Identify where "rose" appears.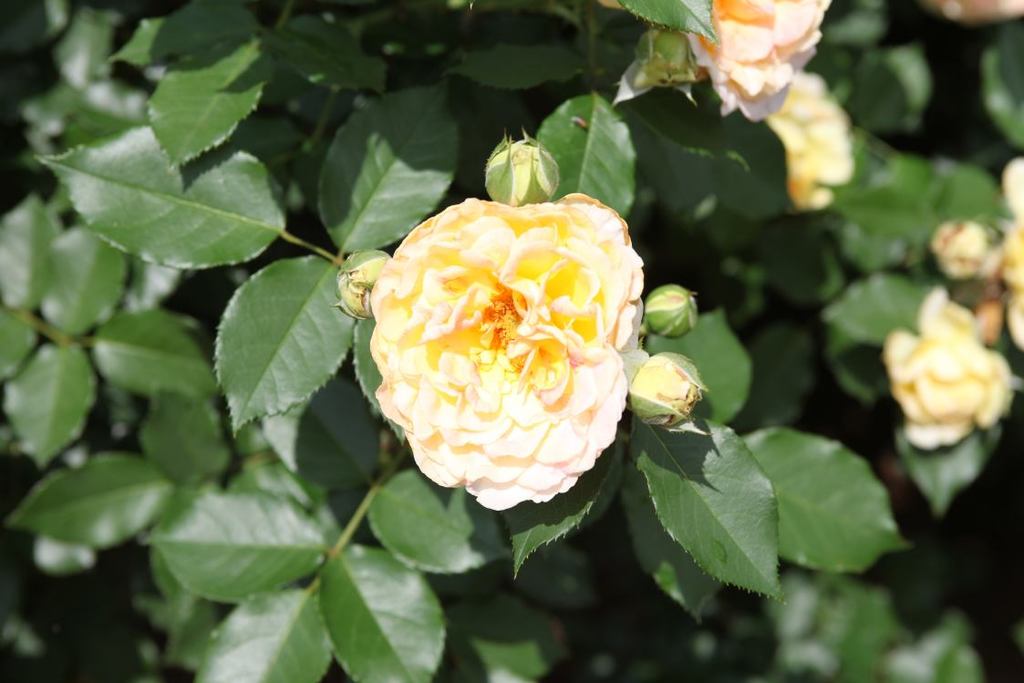
Appears at <box>879,281,1012,451</box>.
